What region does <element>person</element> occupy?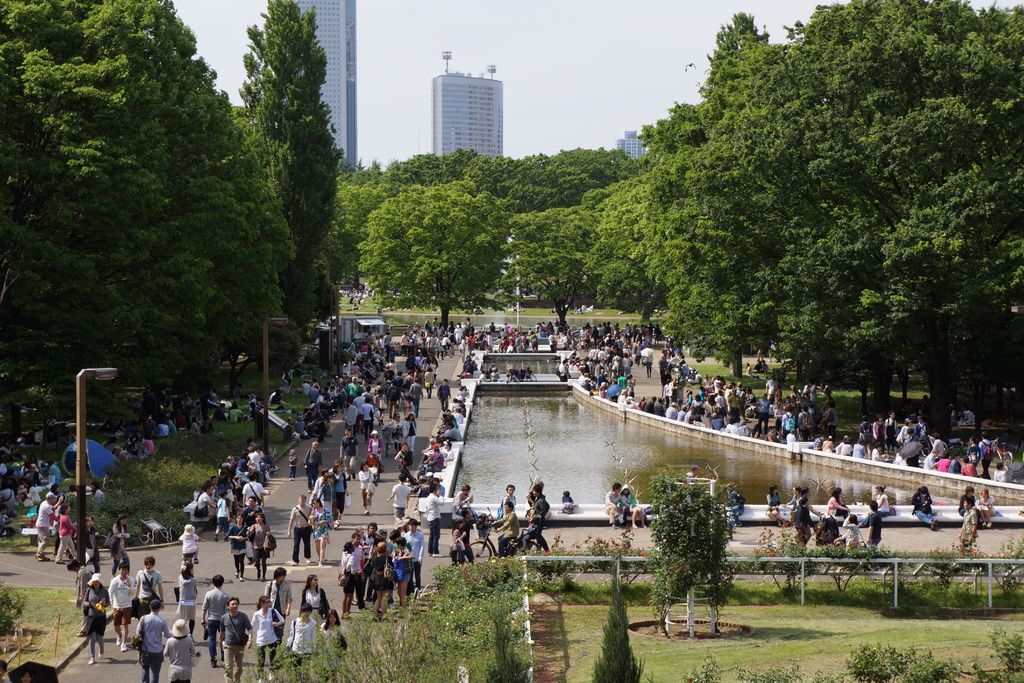
{"left": 179, "top": 566, "right": 197, "bottom": 639}.
